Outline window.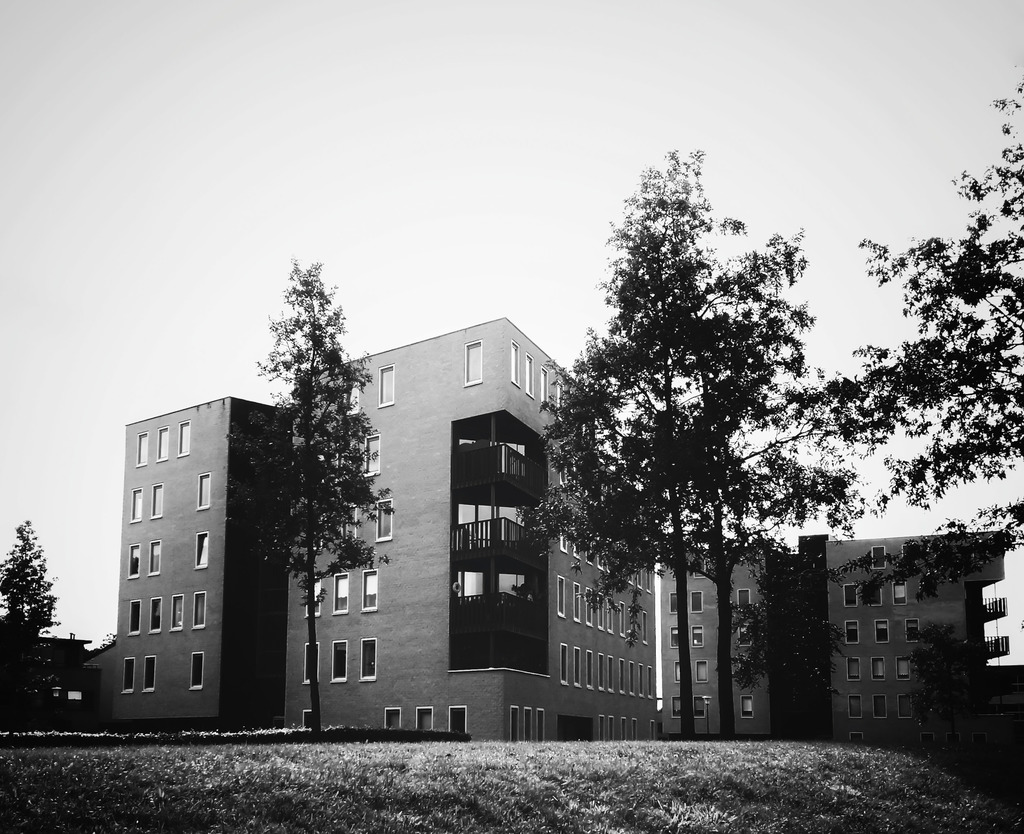
Outline: (x1=850, y1=731, x2=865, y2=745).
